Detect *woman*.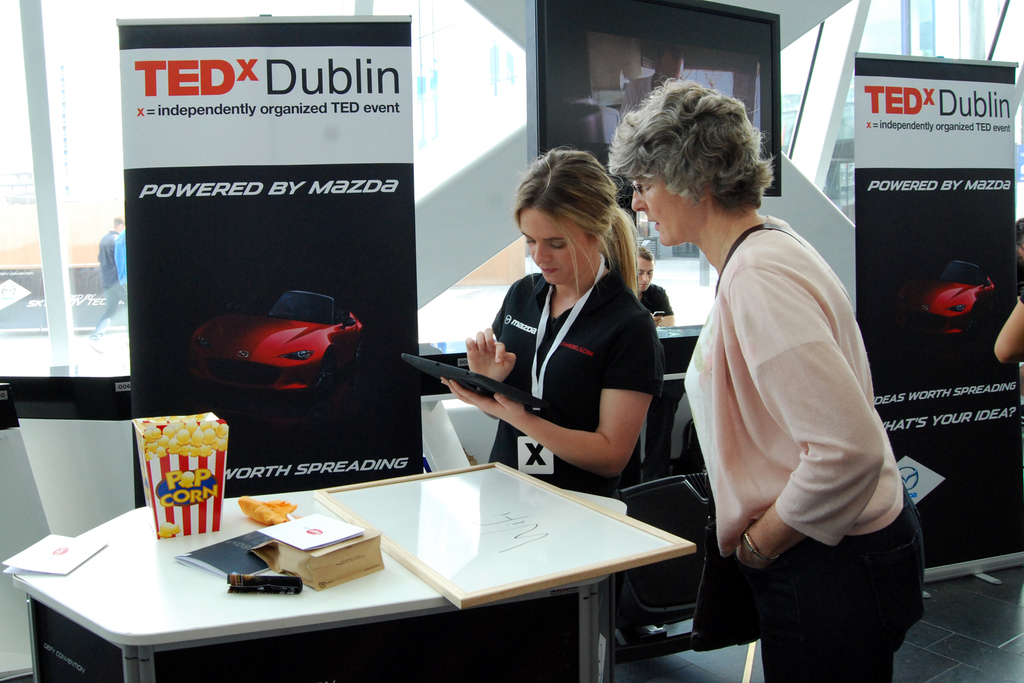
Detected at (604,74,927,681).
